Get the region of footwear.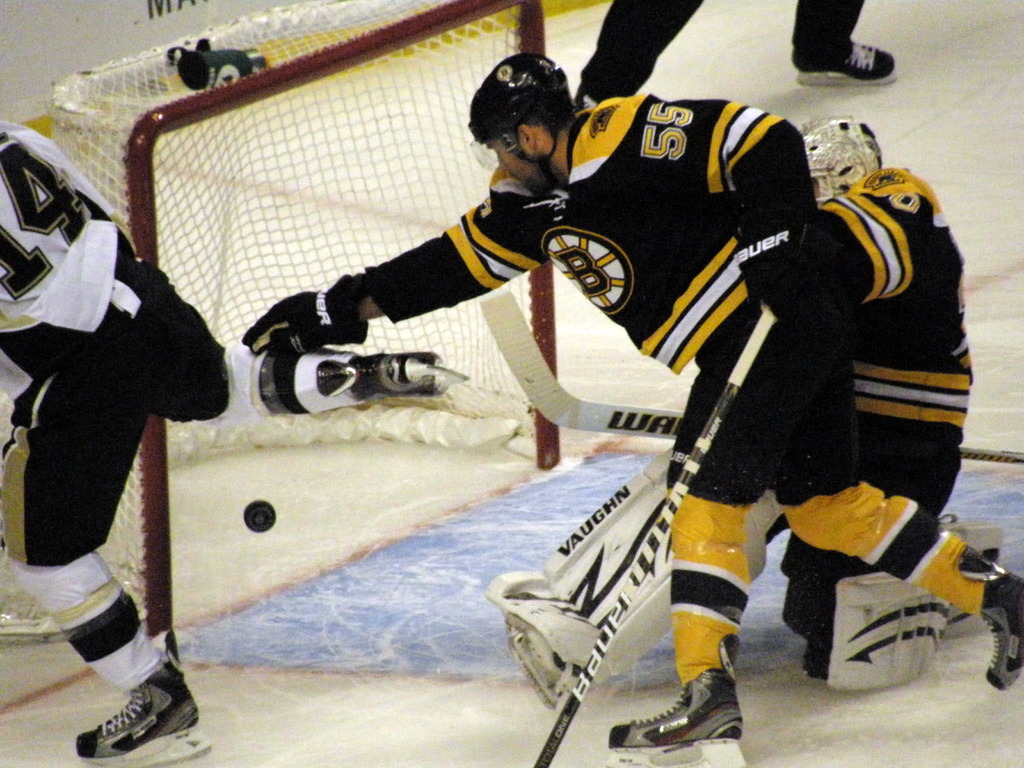
(left=652, top=681, right=748, bottom=752).
